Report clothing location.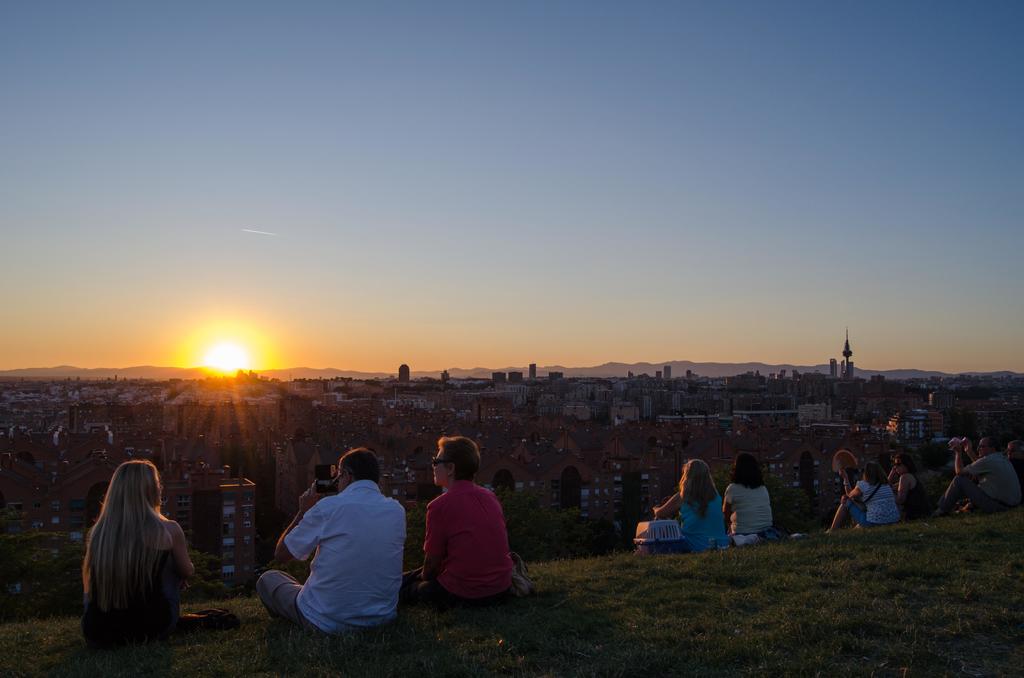
Report: (x1=936, y1=450, x2=1023, y2=515).
